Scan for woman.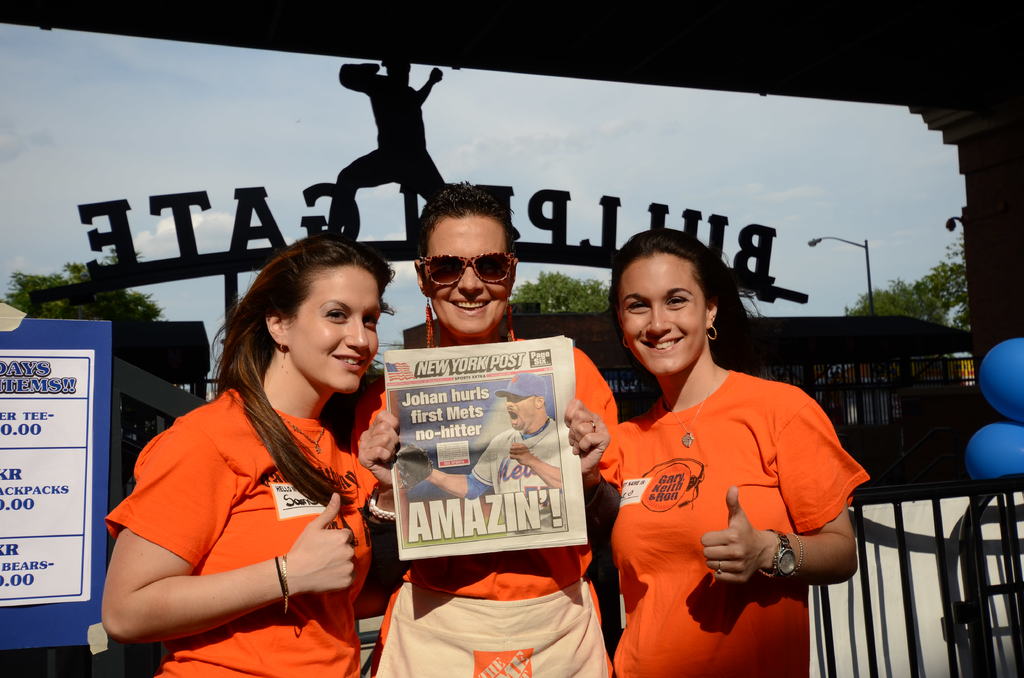
Scan result: (591,226,873,677).
